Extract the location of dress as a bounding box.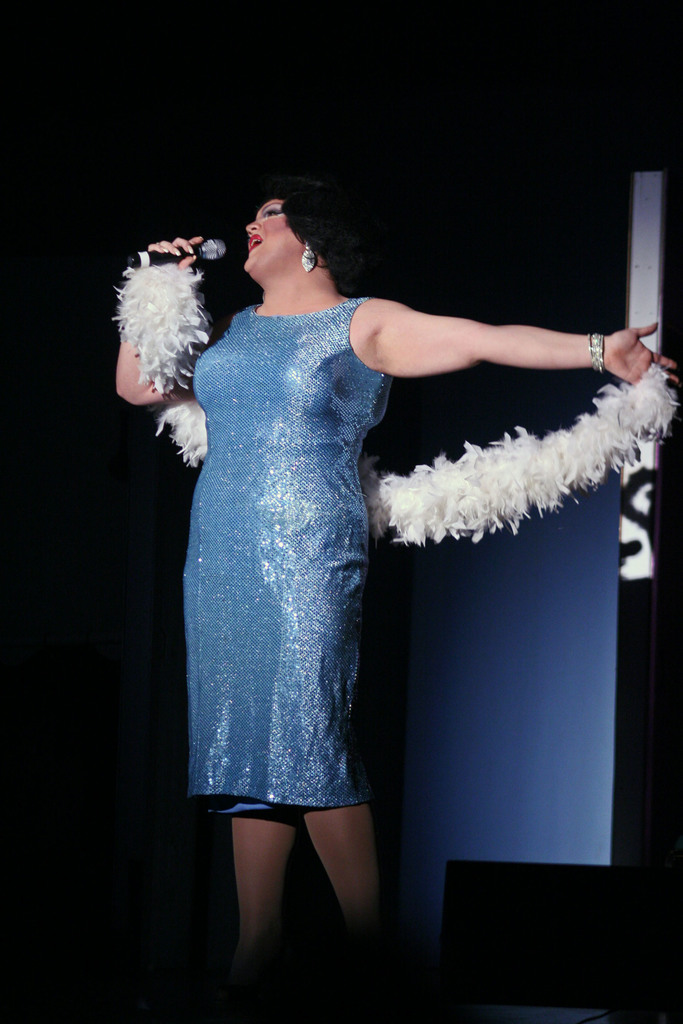
left=183, top=292, right=386, bottom=817.
